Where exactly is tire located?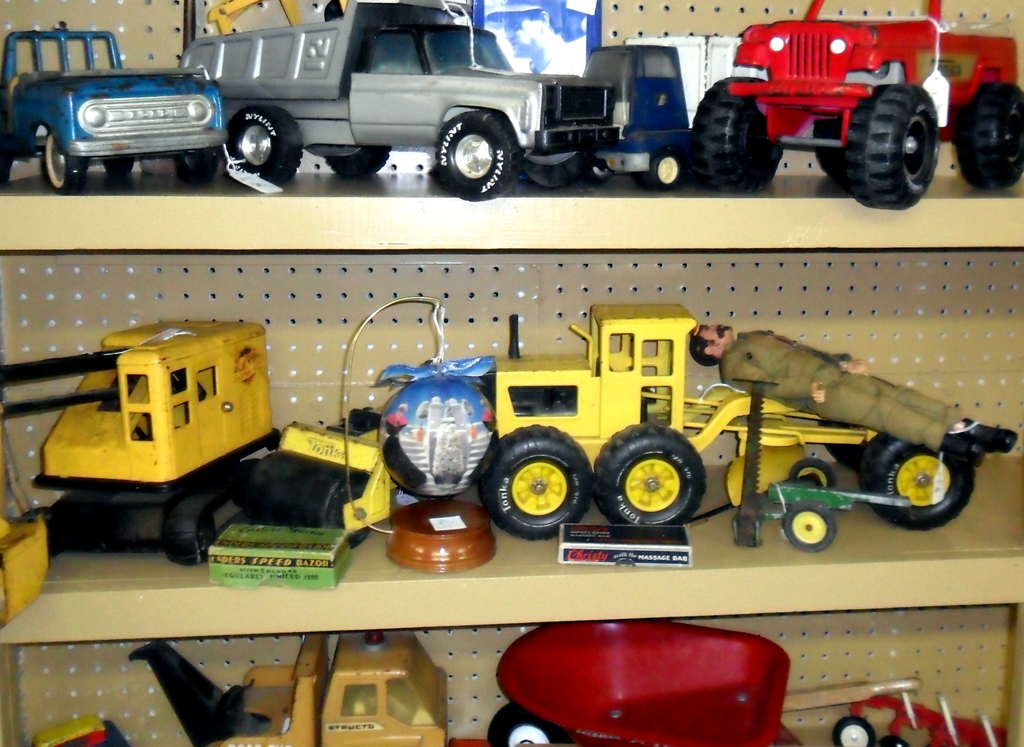
Its bounding box is left=490, top=702, right=568, bottom=746.
